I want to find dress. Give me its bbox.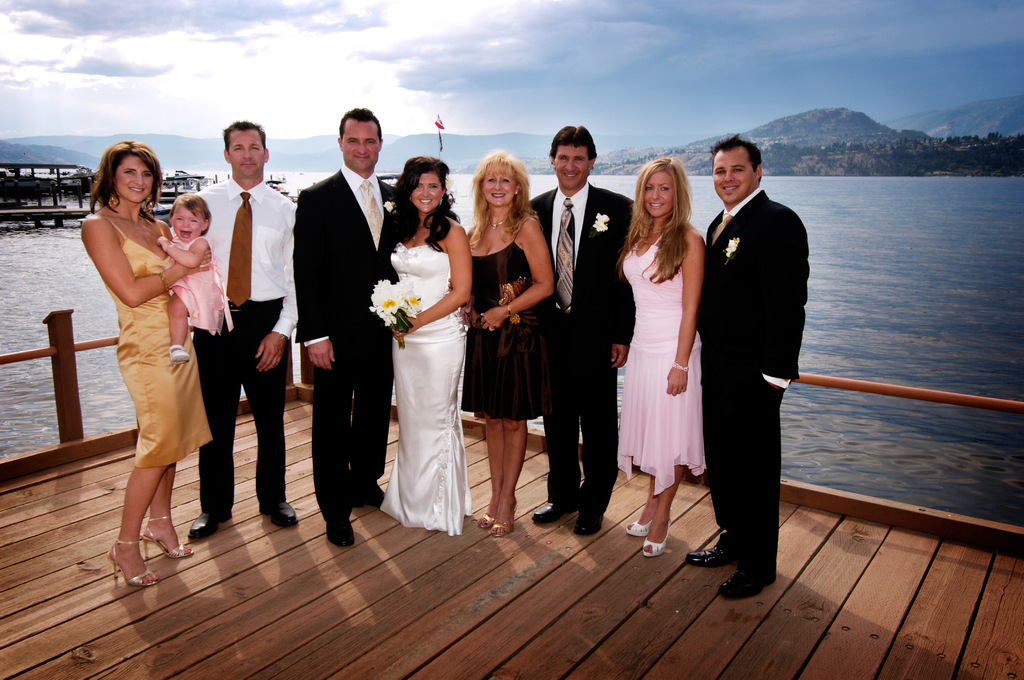
box(617, 203, 709, 502).
